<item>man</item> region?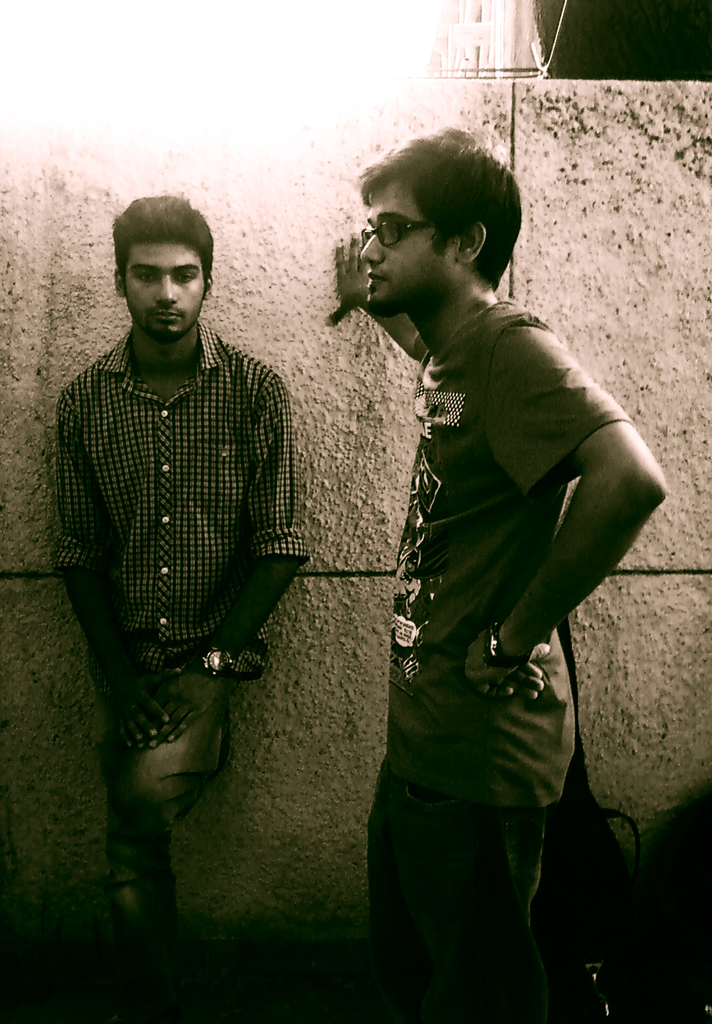
crop(56, 183, 316, 1011)
